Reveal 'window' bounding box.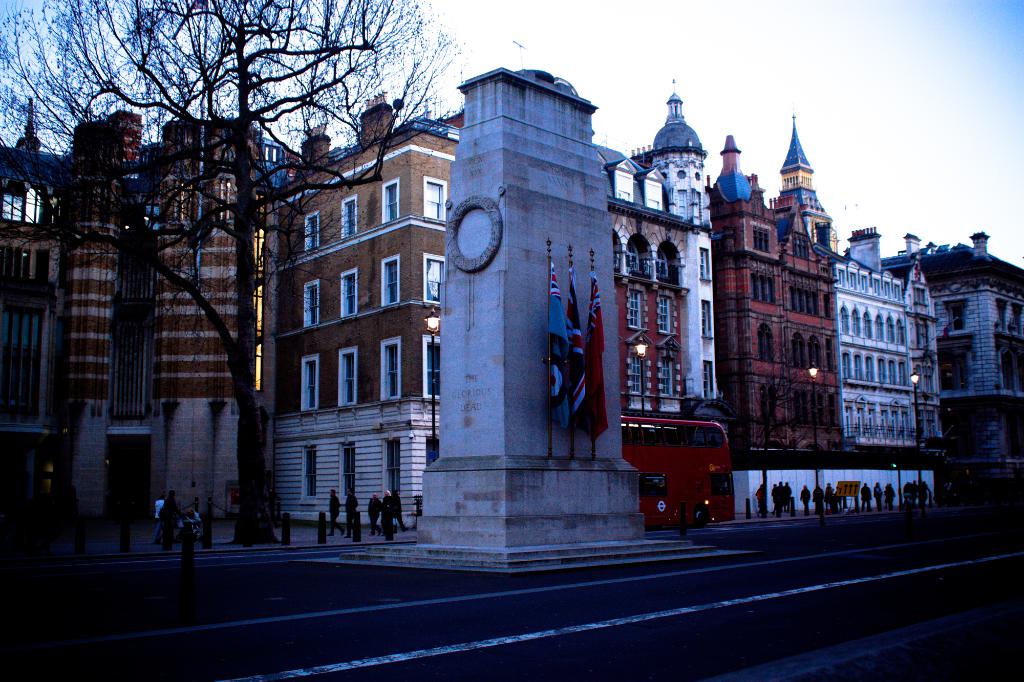
Revealed: [left=706, top=305, right=708, bottom=334].
